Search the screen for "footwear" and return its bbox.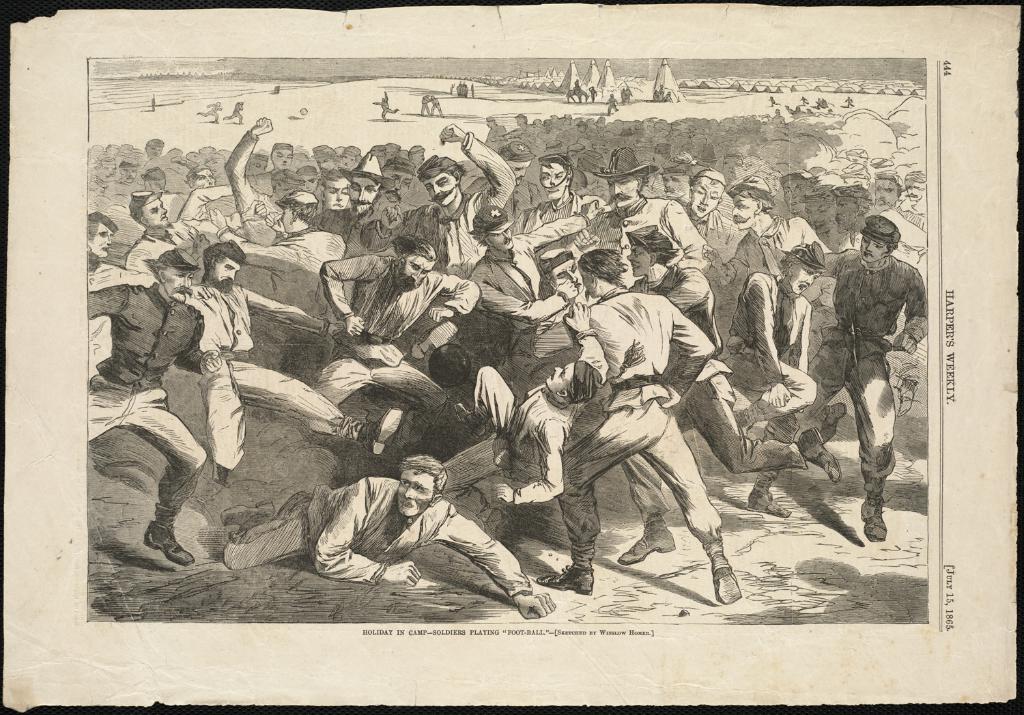
Found: Rect(745, 486, 791, 516).
